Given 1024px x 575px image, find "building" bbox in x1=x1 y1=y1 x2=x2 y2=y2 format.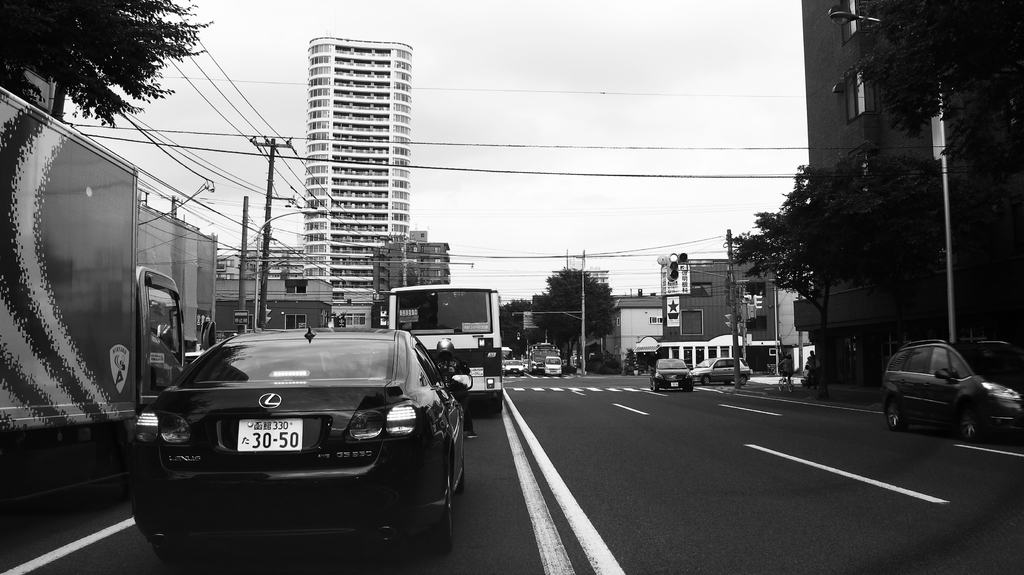
x1=227 y1=241 x2=307 y2=332.
